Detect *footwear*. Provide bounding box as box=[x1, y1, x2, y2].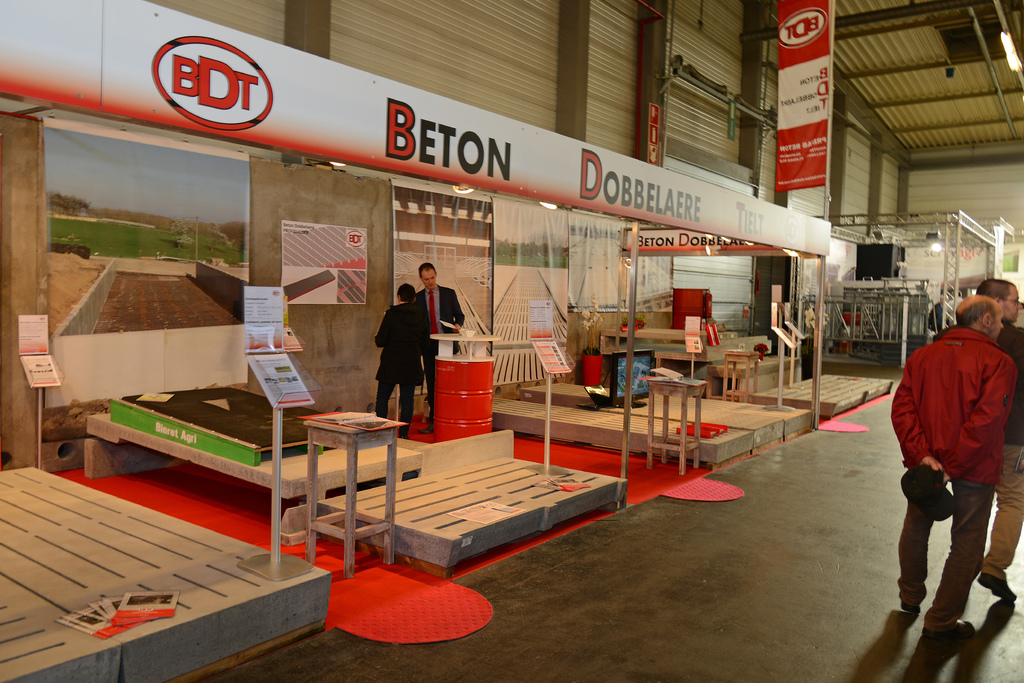
box=[974, 575, 1019, 602].
